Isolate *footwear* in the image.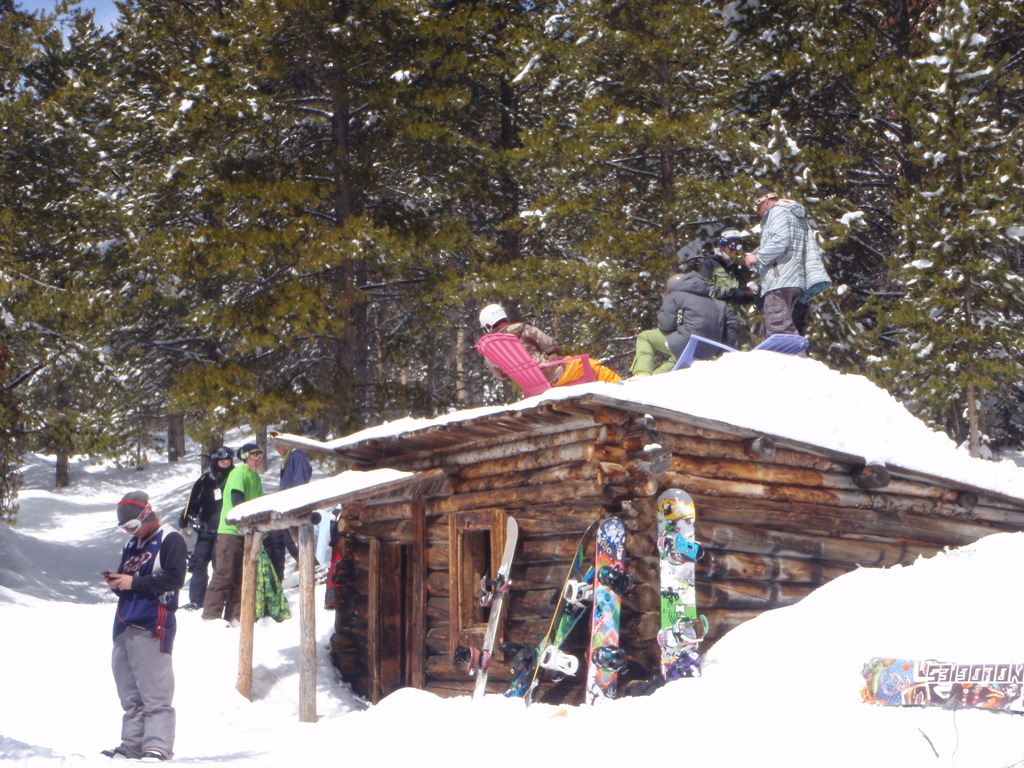
Isolated region: {"left": 100, "top": 741, "right": 124, "bottom": 761}.
